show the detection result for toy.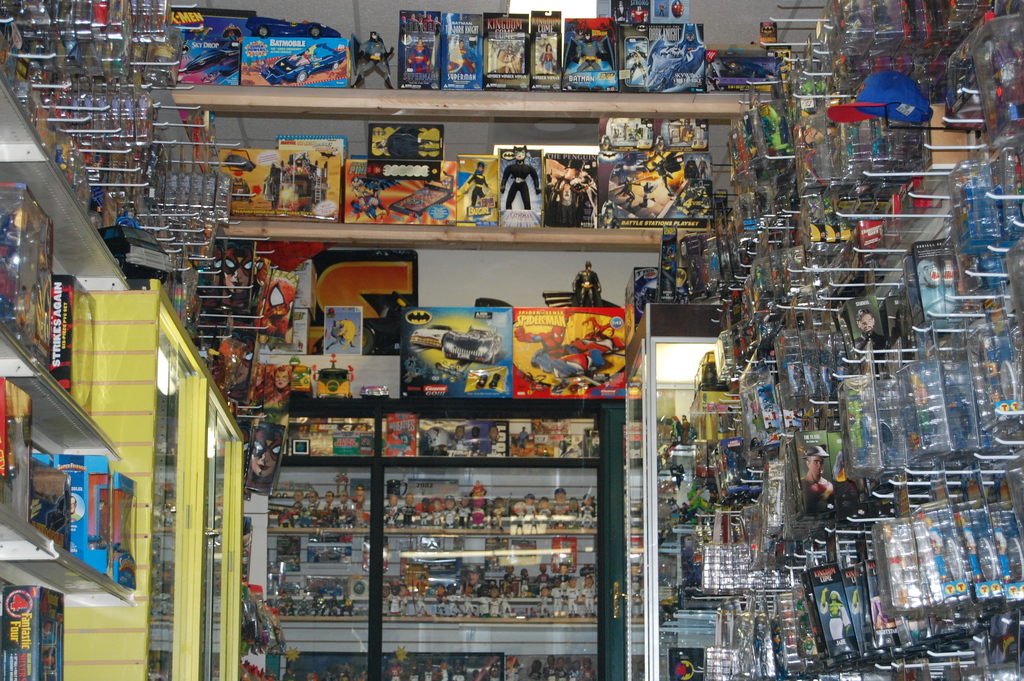
box=[624, 25, 645, 86].
